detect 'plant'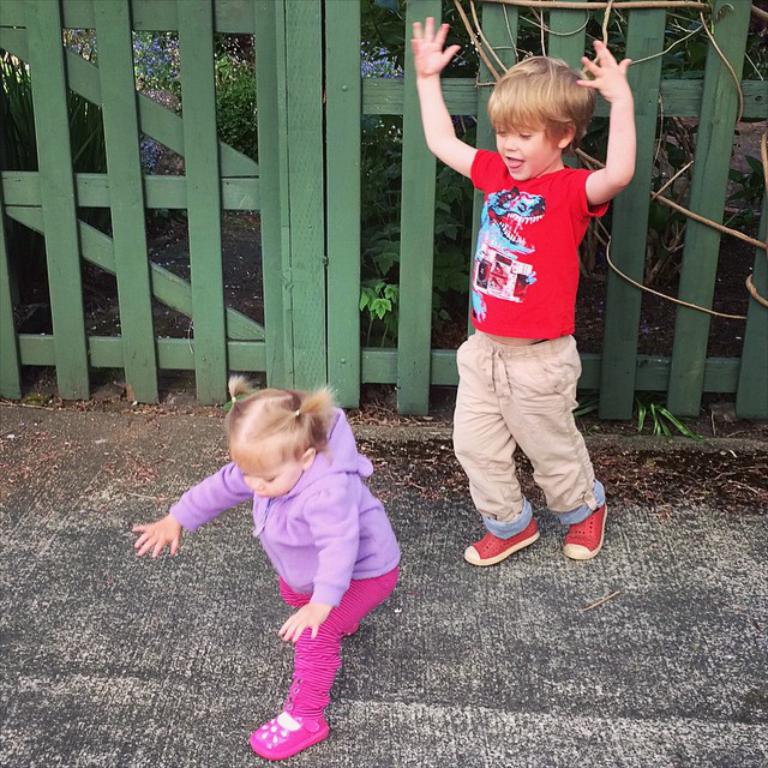
l=134, t=40, r=181, b=112
